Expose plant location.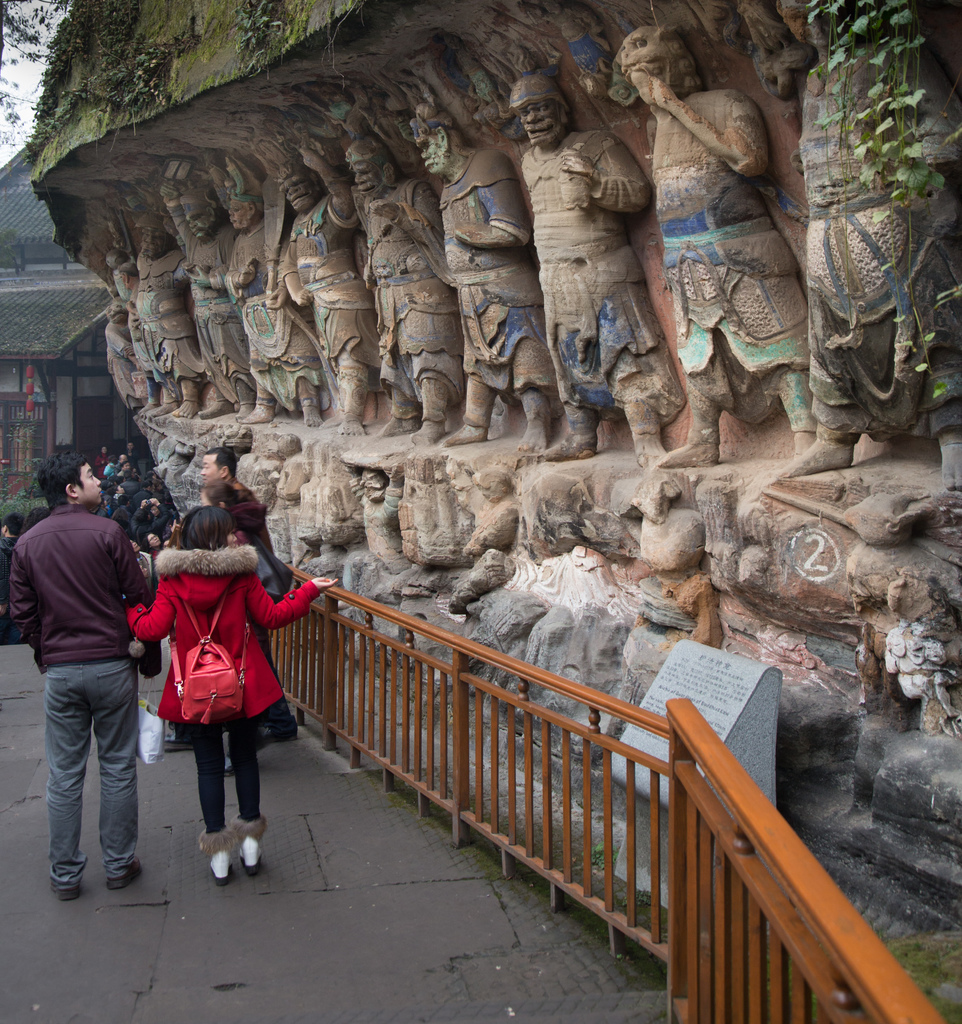
Exposed at 886/927/961/1023.
